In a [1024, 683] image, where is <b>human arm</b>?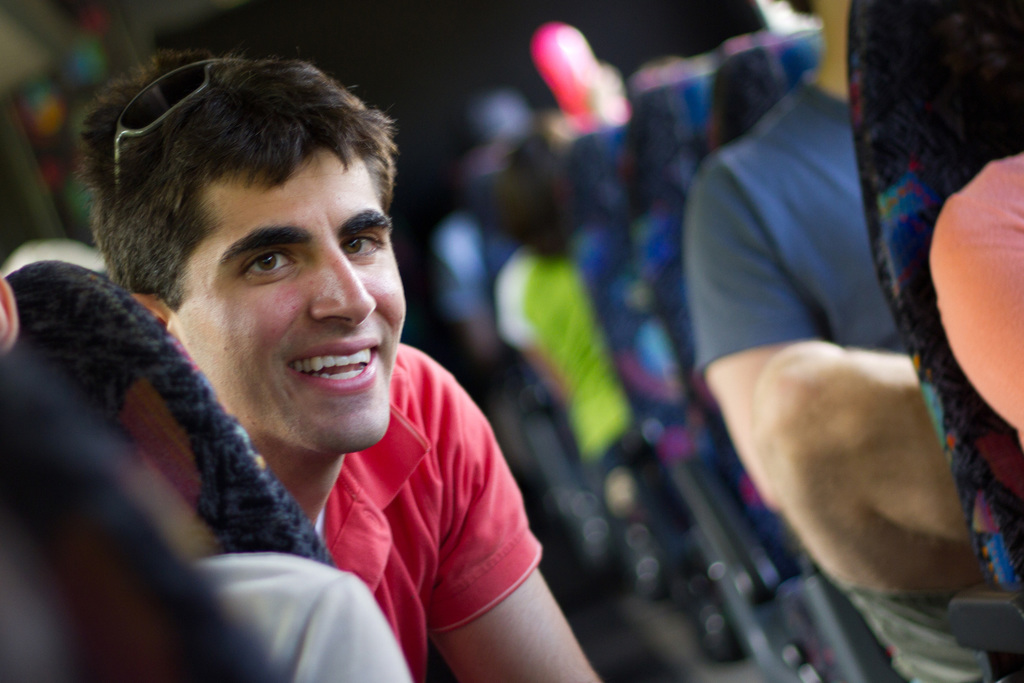
x1=499, y1=256, x2=574, y2=415.
